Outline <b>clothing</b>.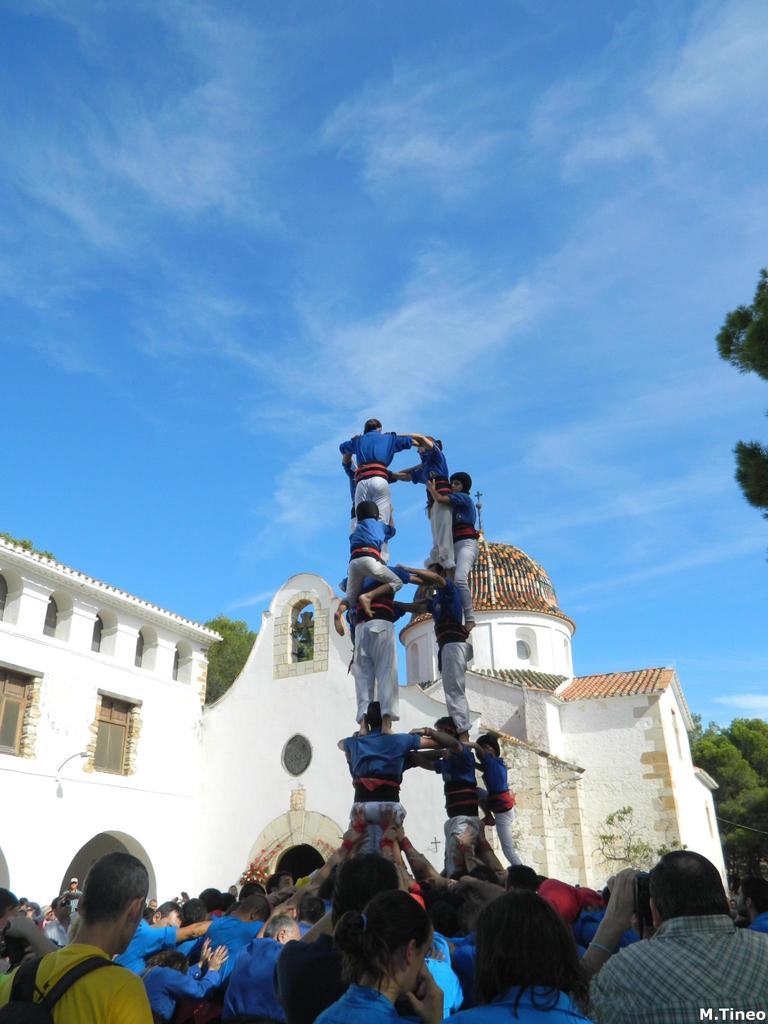
Outline: locate(116, 922, 175, 972).
